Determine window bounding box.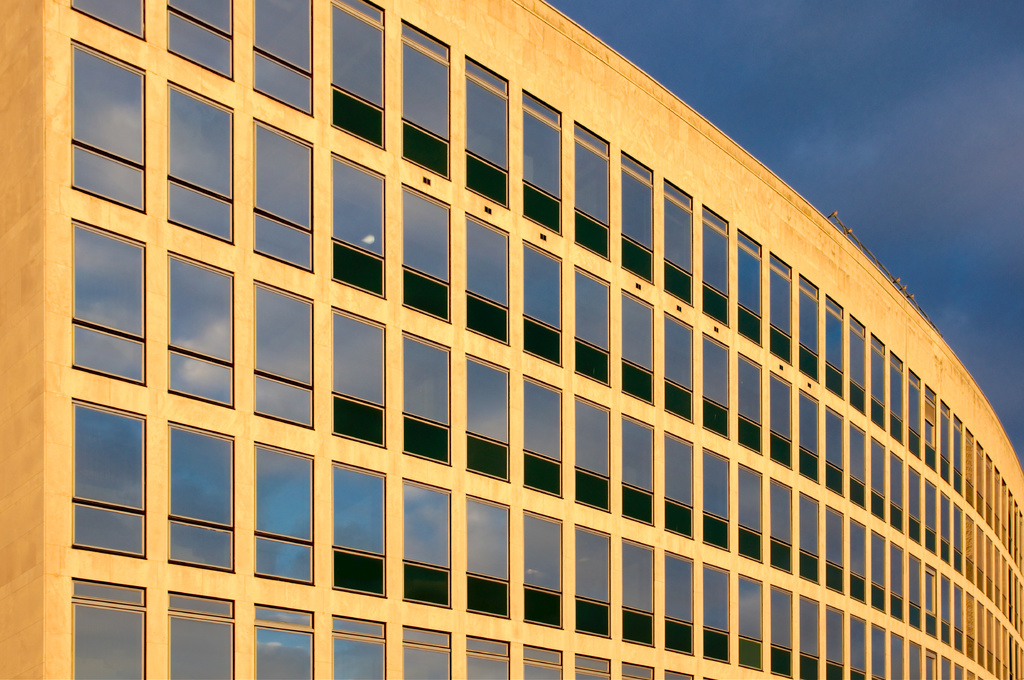
Determined: region(737, 228, 762, 349).
